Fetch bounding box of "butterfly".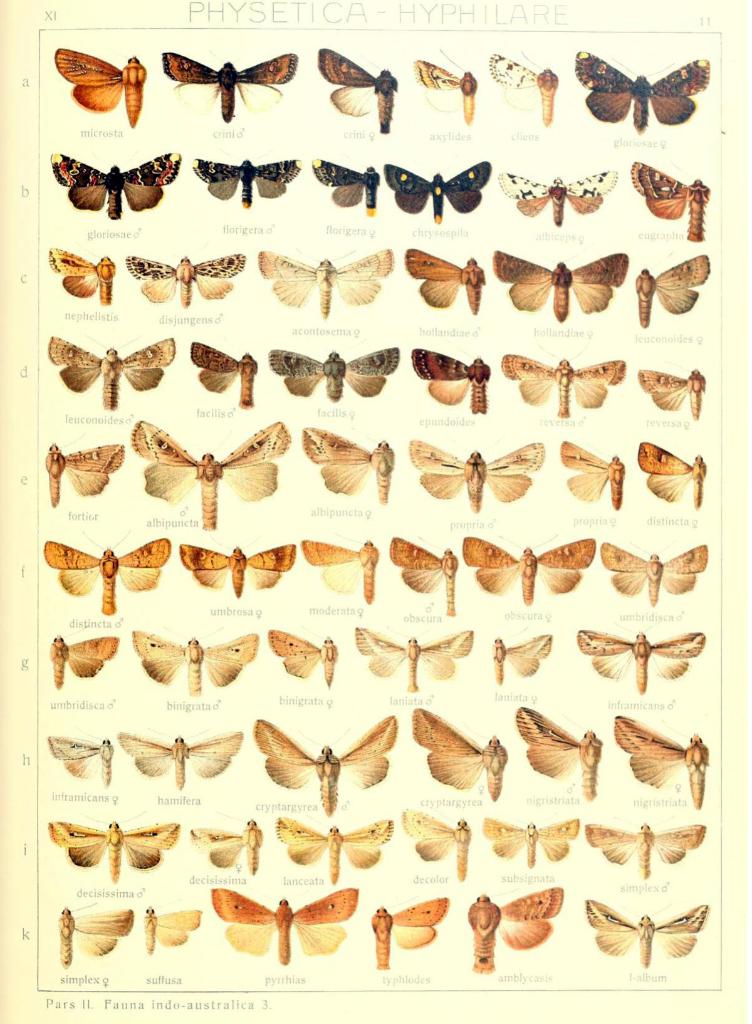
Bbox: l=456, t=533, r=595, b=612.
